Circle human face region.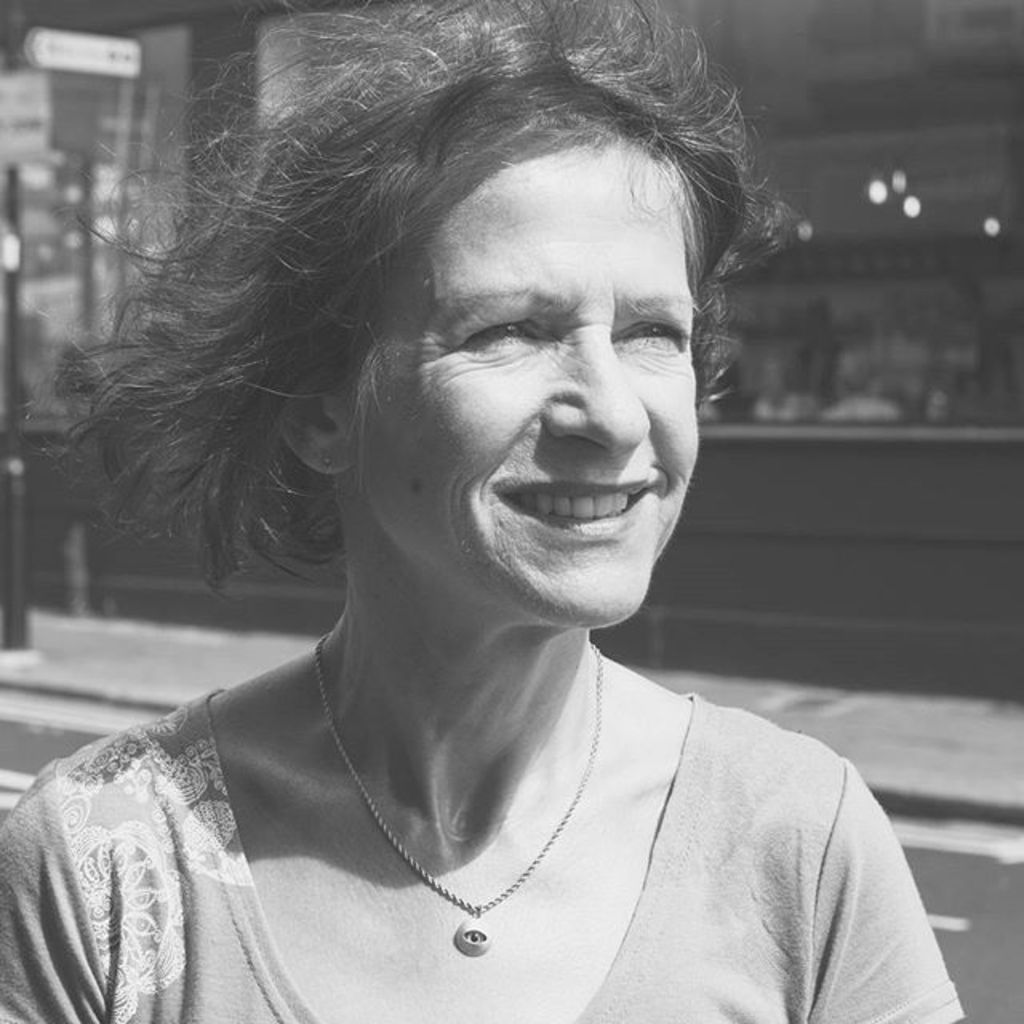
Region: x1=349 y1=141 x2=696 y2=626.
